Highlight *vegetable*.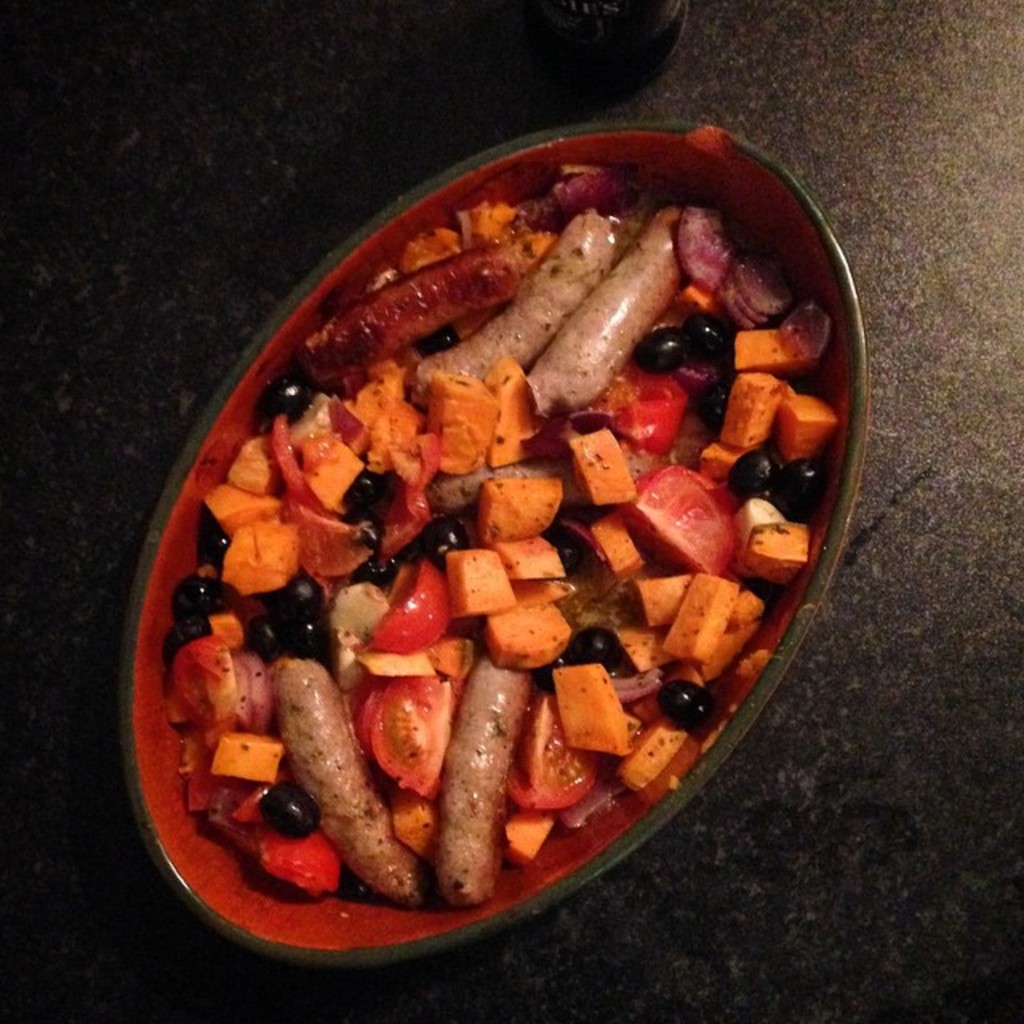
Highlighted region: [706, 438, 749, 483].
